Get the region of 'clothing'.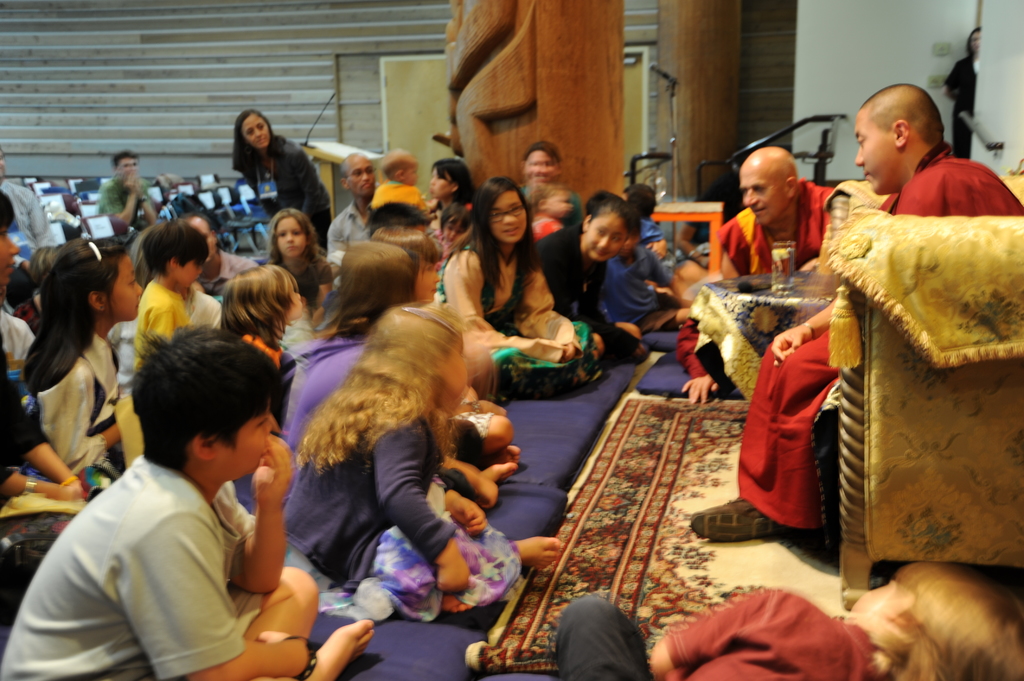
locate(735, 143, 1023, 527).
